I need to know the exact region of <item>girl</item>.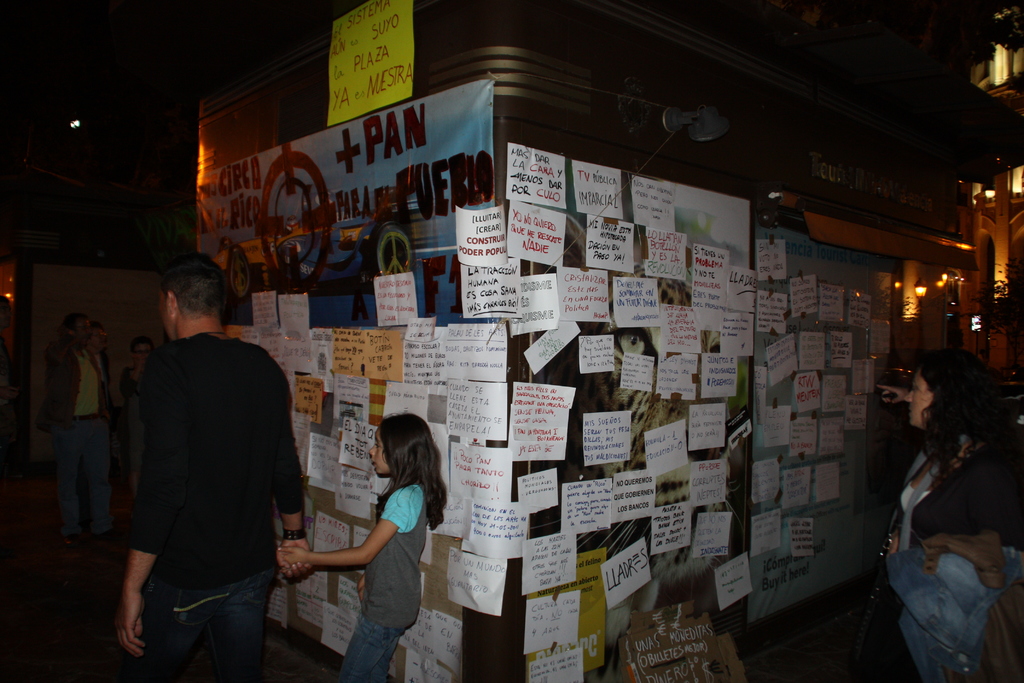
Region: (left=276, top=412, right=450, bottom=682).
